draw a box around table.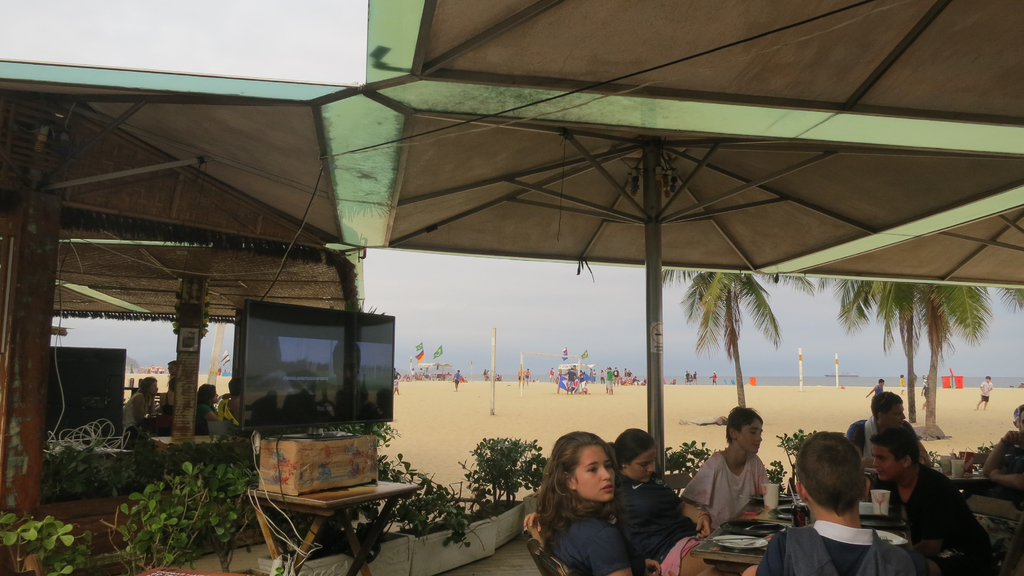
l=687, t=495, r=913, b=575.
